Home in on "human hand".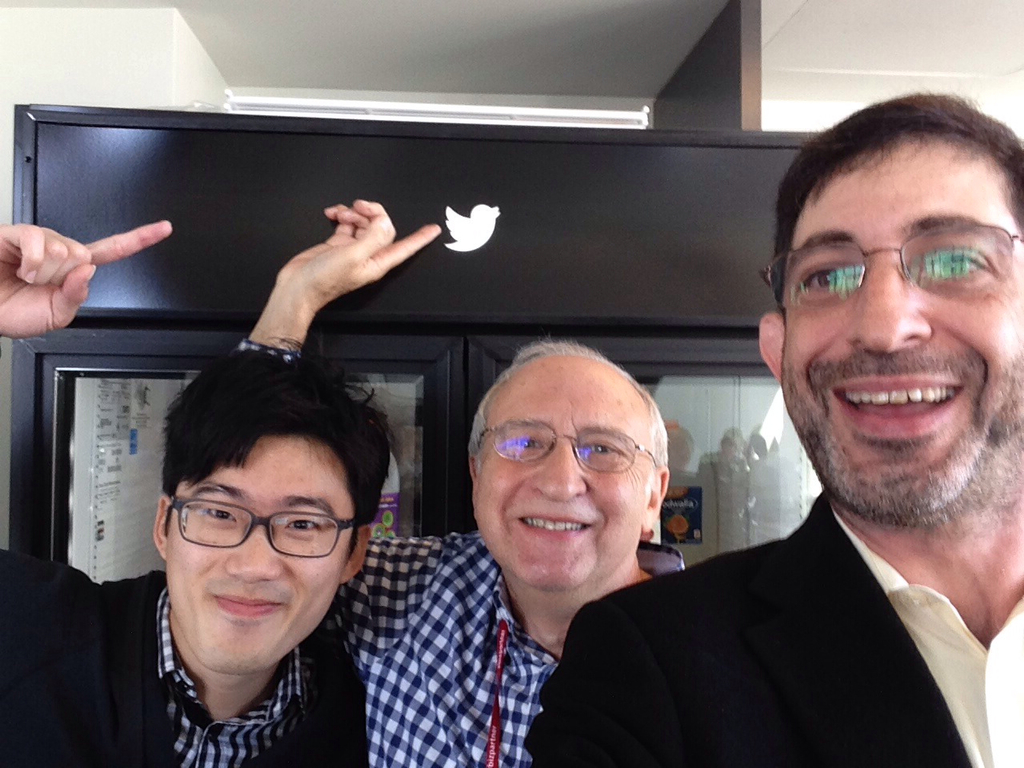
Homed in at 270 198 444 310.
